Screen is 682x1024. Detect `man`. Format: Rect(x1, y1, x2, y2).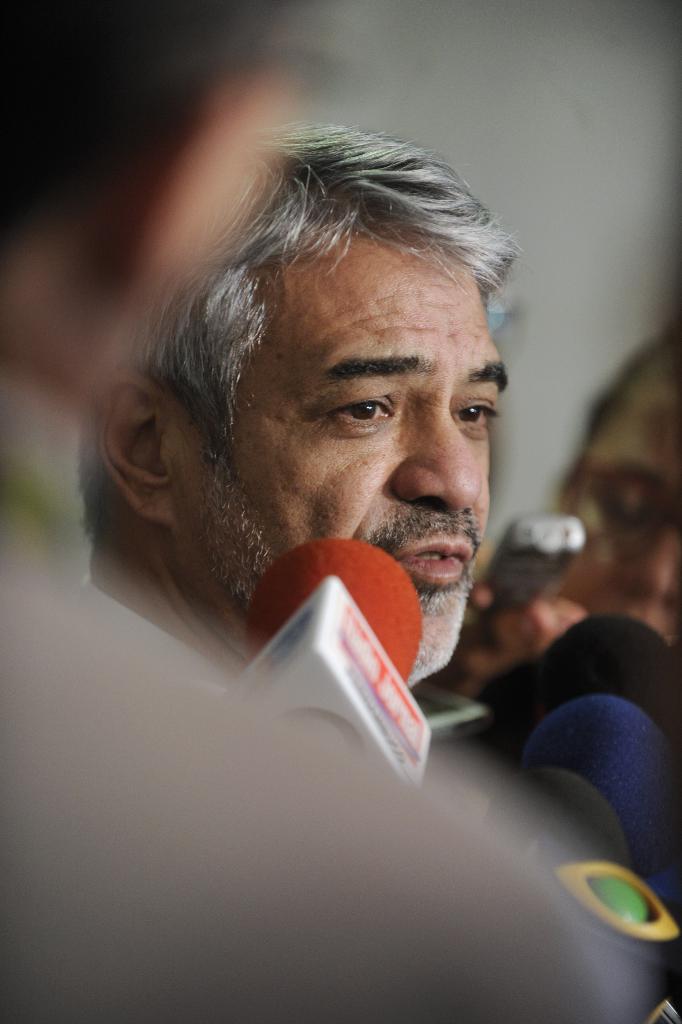
Rect(0, 0, 638, 1020).
